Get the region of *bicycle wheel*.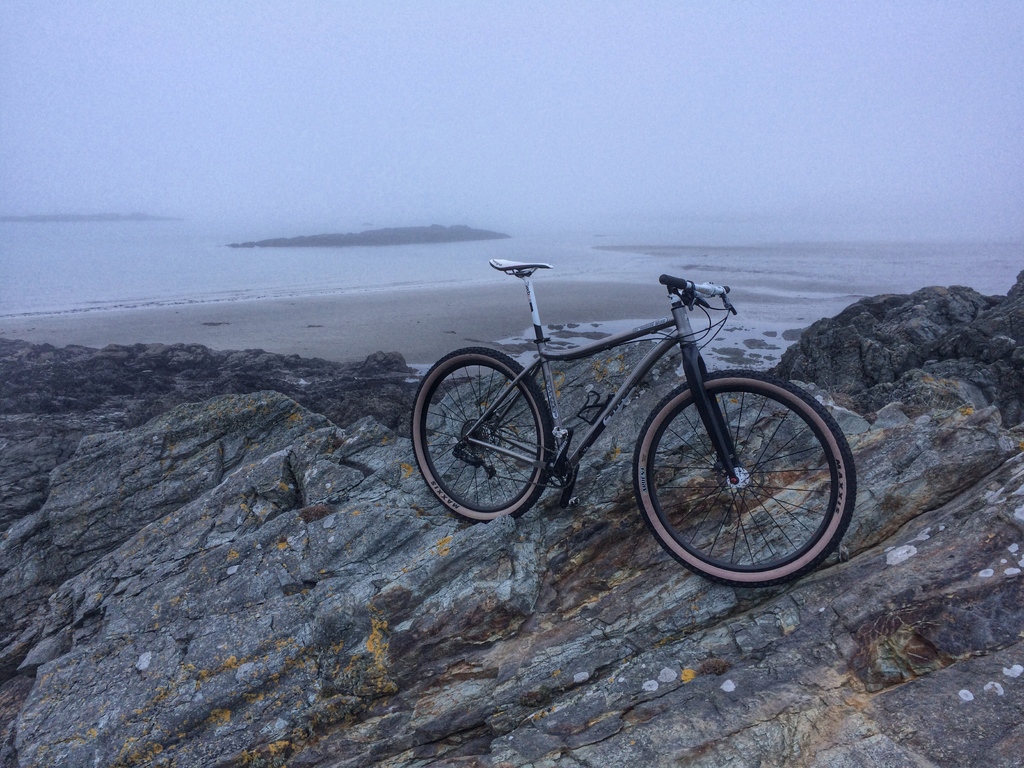
bbox(412, 347, 554, 519).
